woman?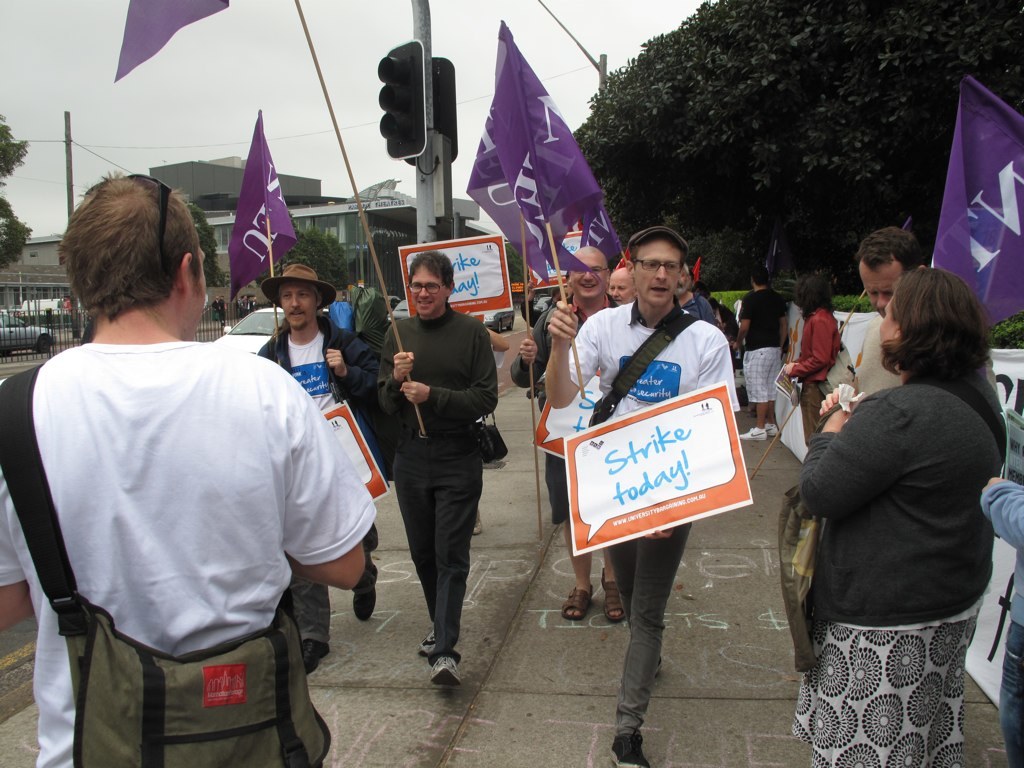
<region>769, 237, 1012, 767</region>
